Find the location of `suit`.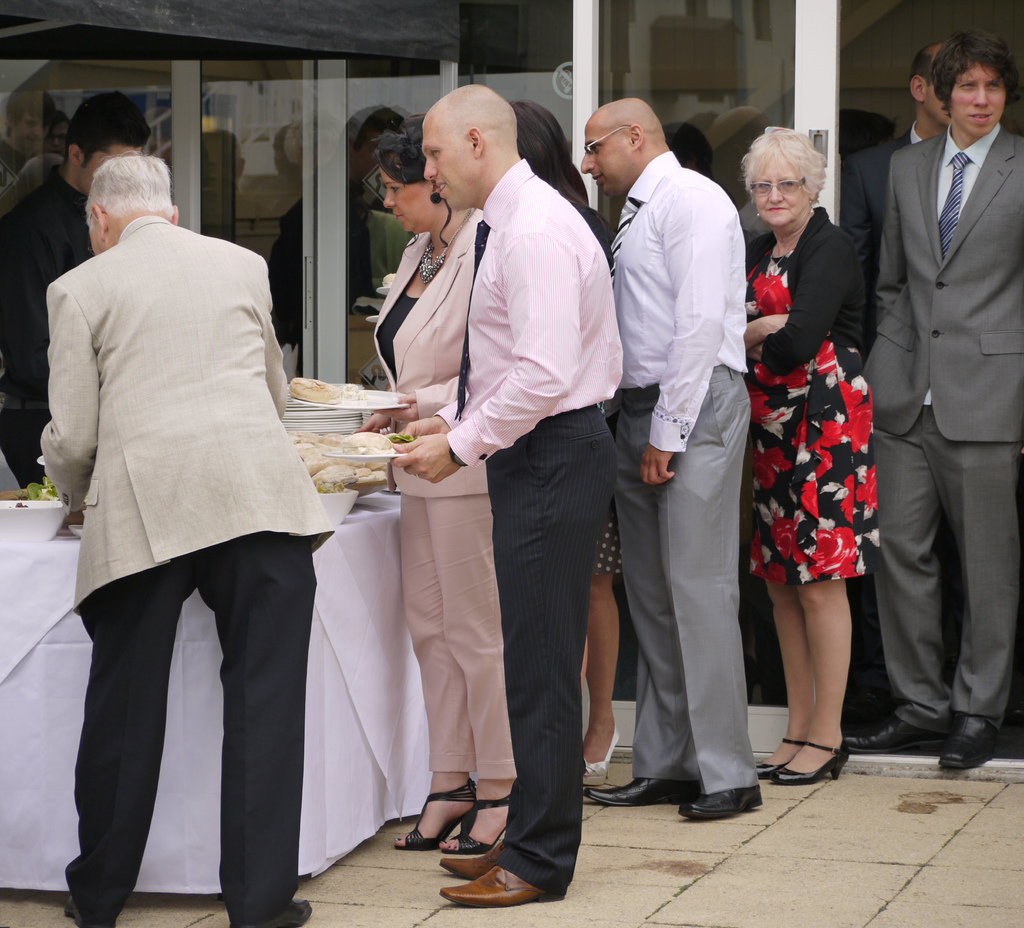
Location: select_region(44, 209, 335, 927).
